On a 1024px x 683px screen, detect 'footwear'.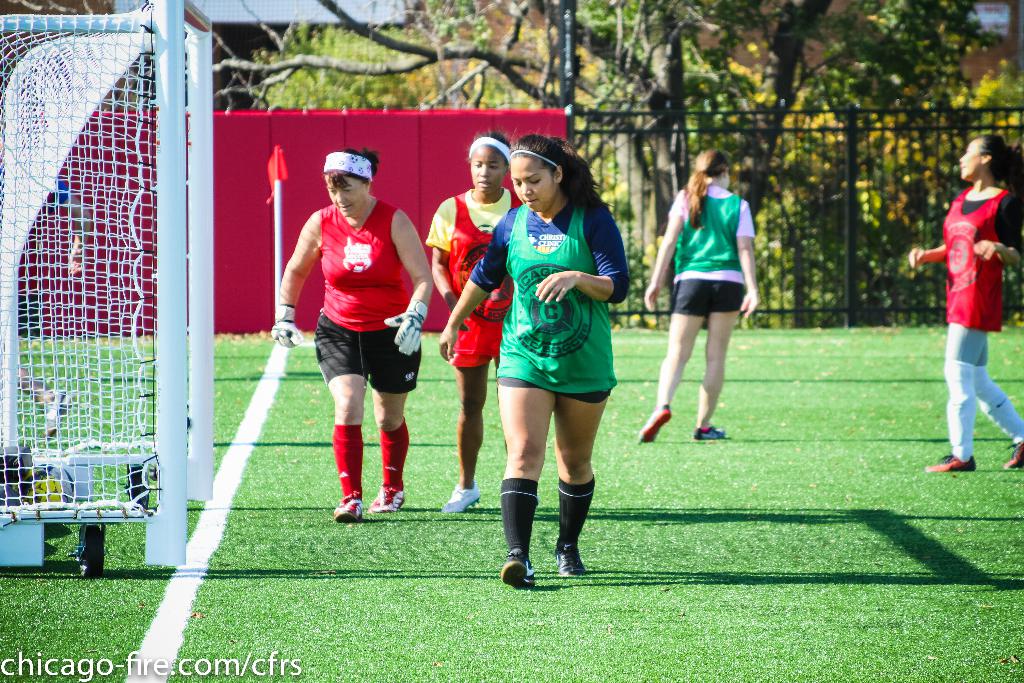
[79,524,101,577].
